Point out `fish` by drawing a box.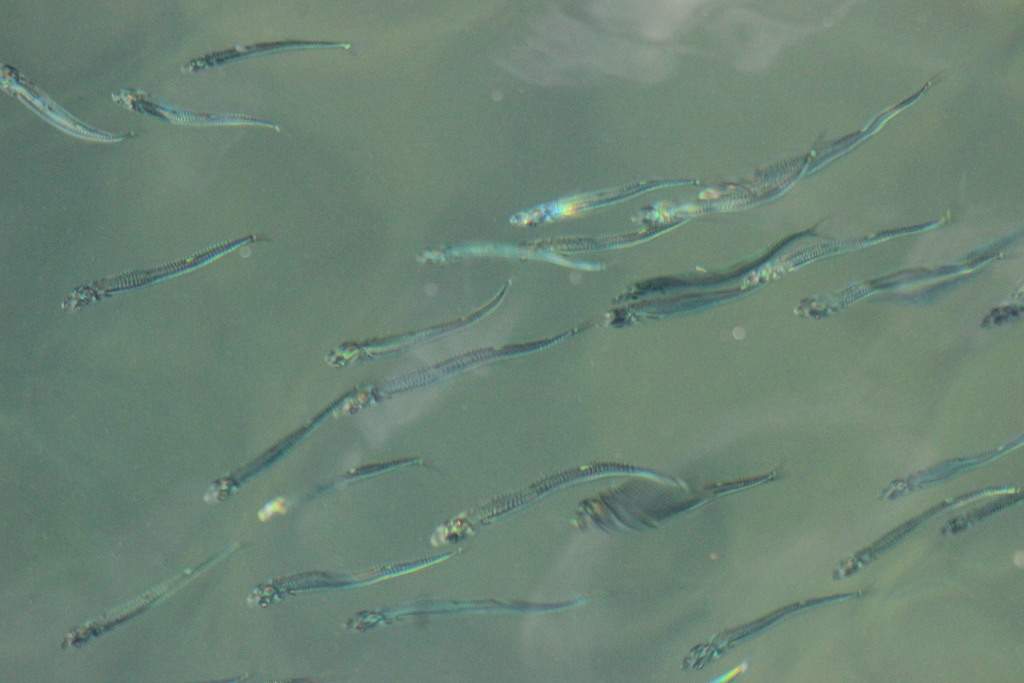
59,538,243,657.
